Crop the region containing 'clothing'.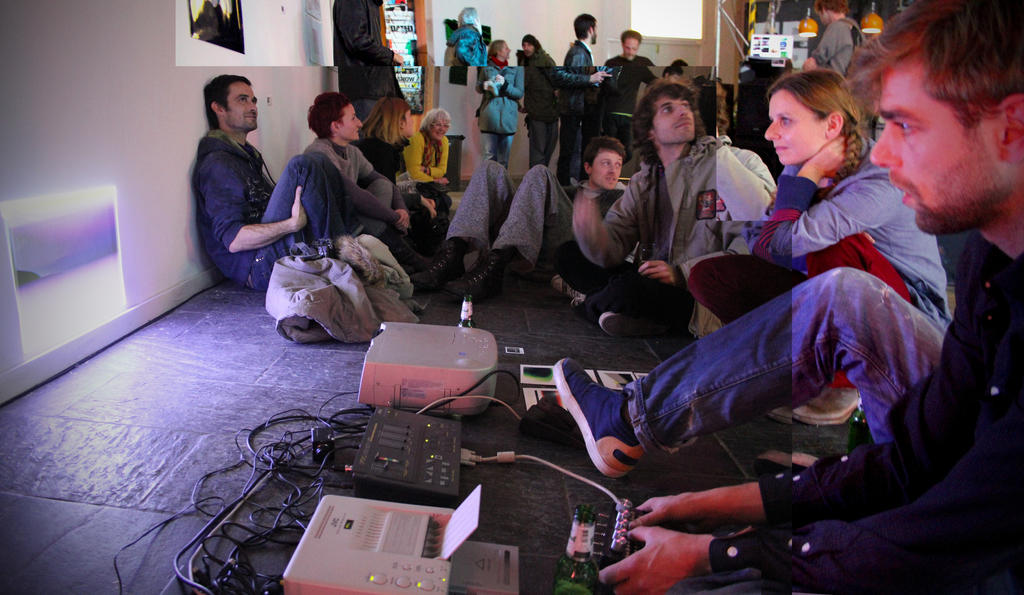
Crop region: l=568, t=37, r=586, b=74.
